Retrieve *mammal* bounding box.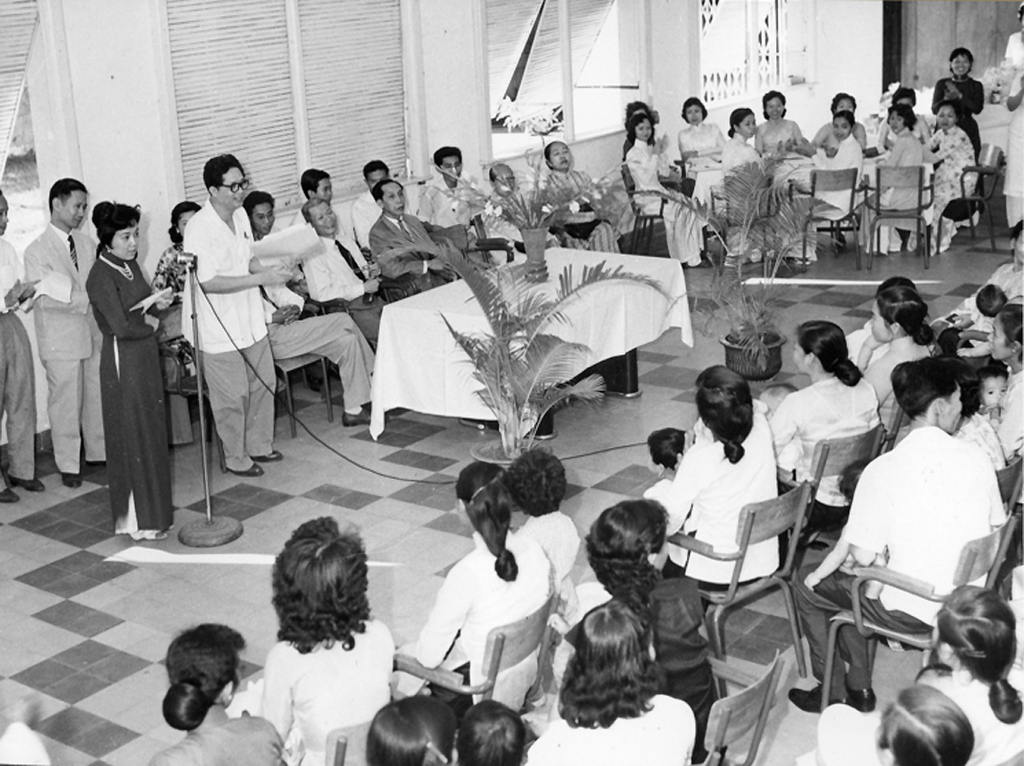
Bounding box: 967:356:1022:453.
